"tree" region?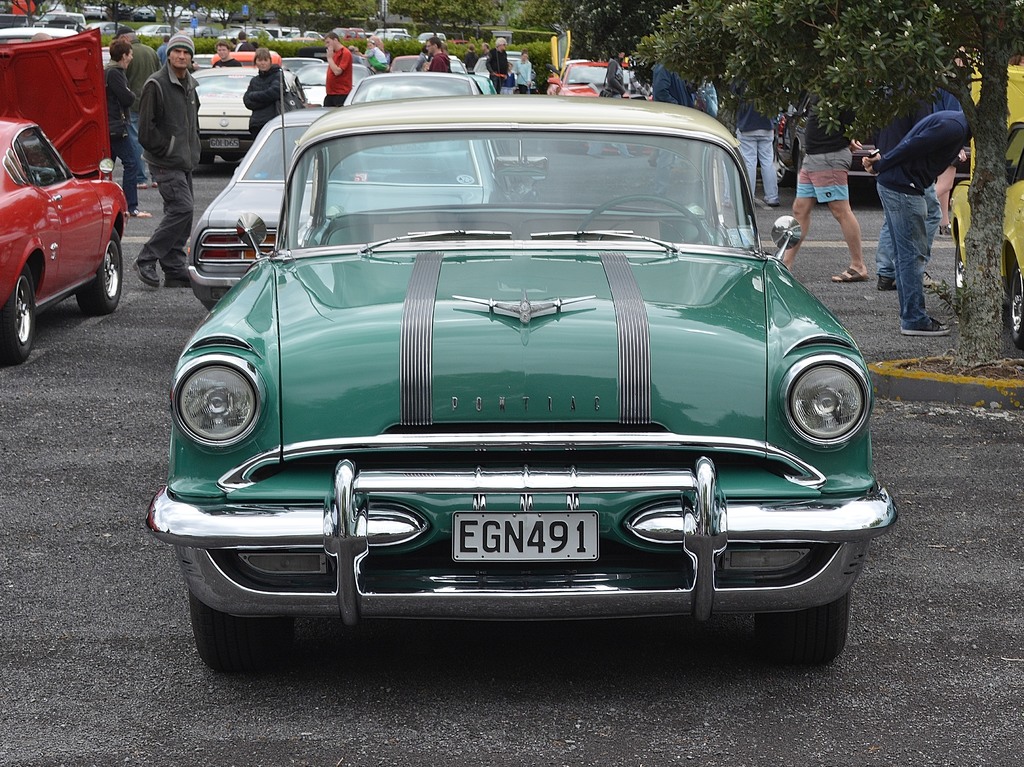
(628,0,1023,358)
